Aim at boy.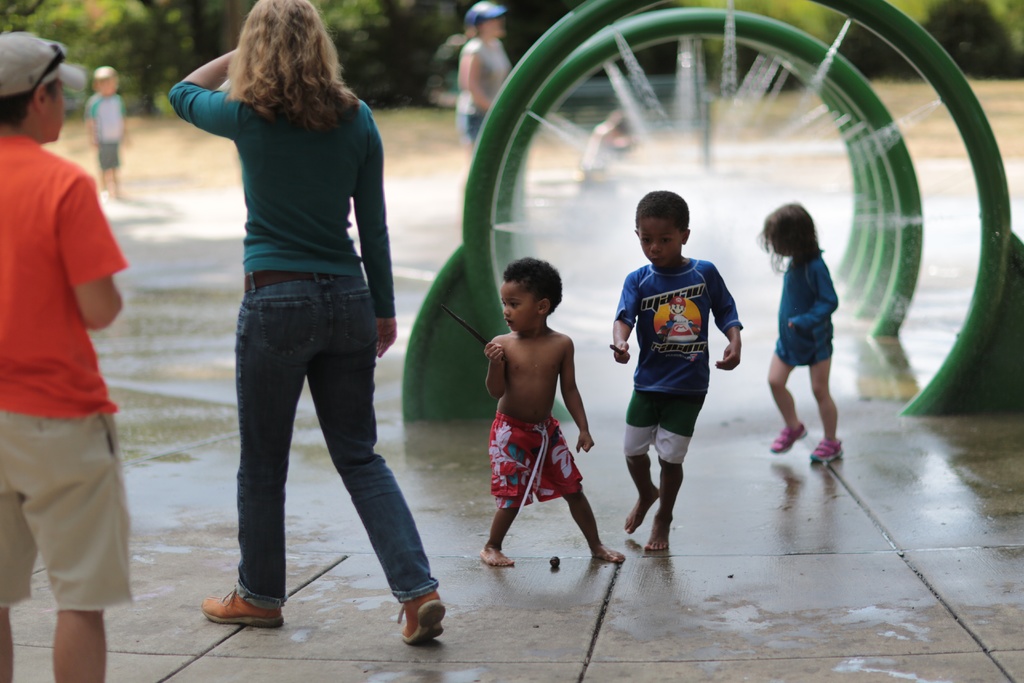
Aimed at bbox(0, 29, 139, 682).
